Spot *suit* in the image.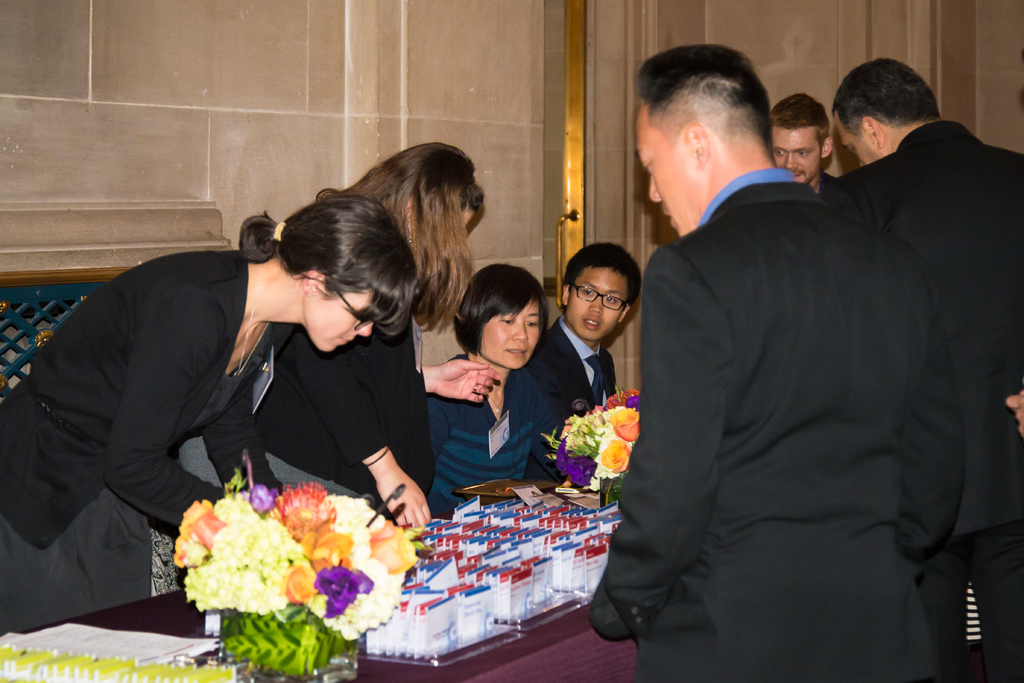
*suit* found at x1=247 y1=323 x2=433 y2=517.
